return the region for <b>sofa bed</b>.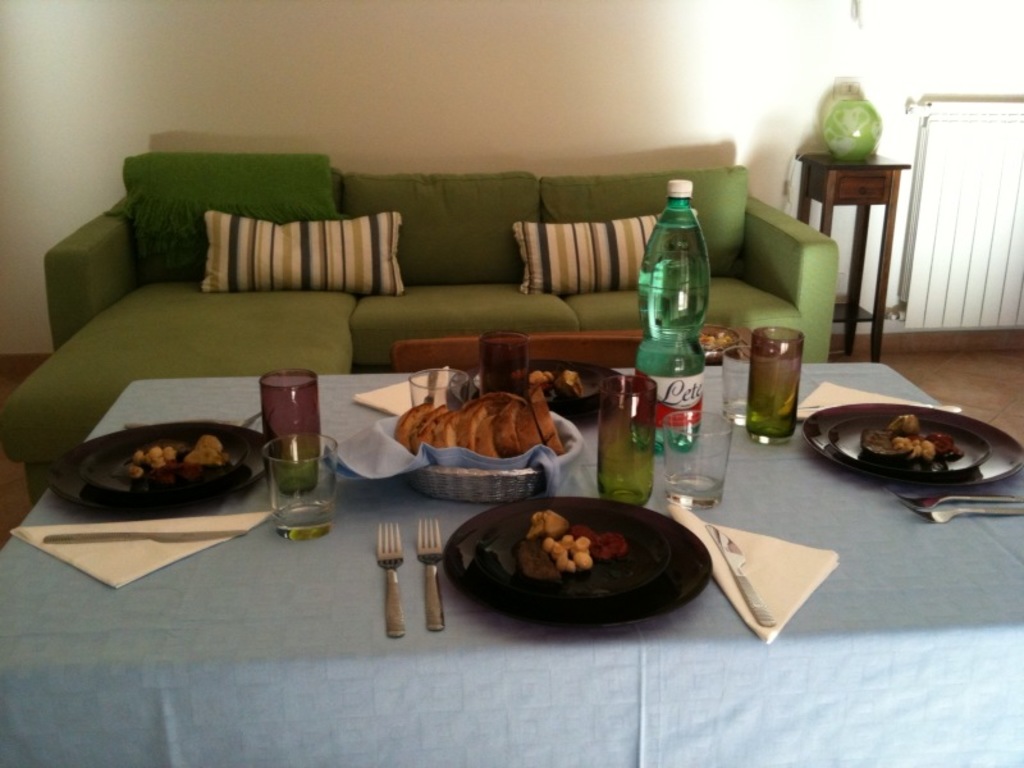
pyautogui.locateOnScreen(3, 146, 837, 508).
